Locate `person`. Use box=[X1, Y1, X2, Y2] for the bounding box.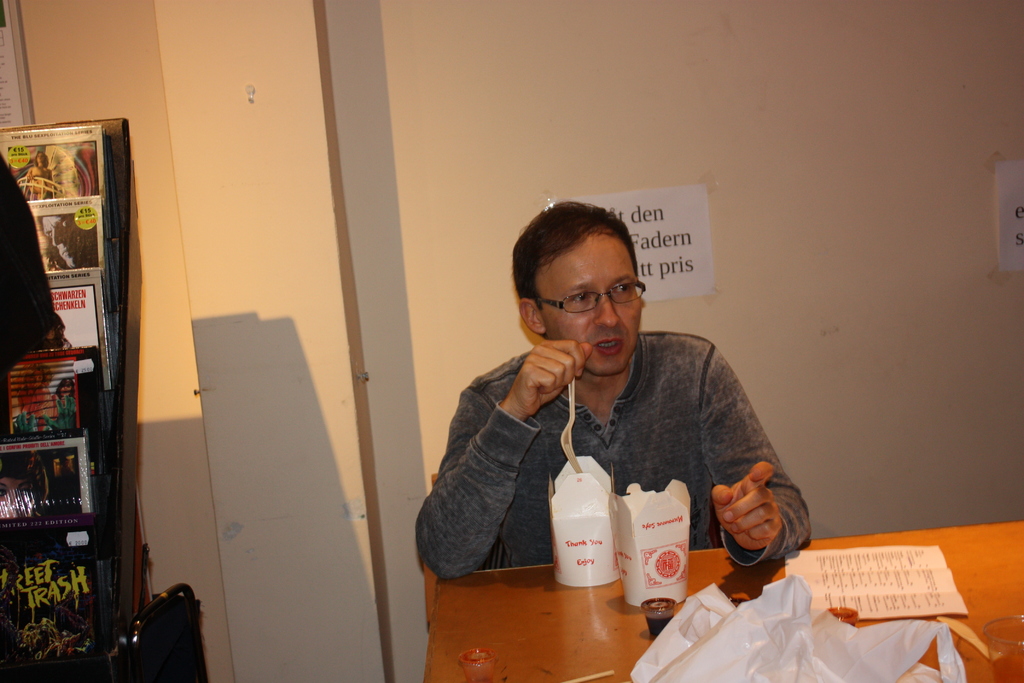
box=[459, 208, 766, 629].
